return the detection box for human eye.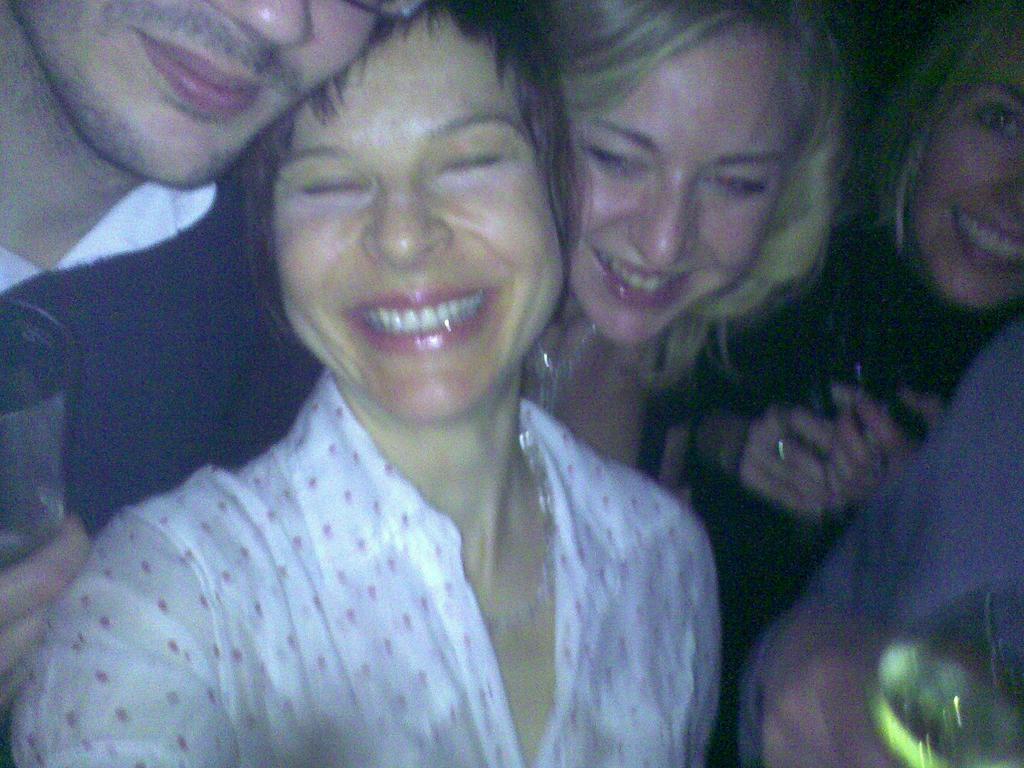
rect(710, 124, 804, 209).
